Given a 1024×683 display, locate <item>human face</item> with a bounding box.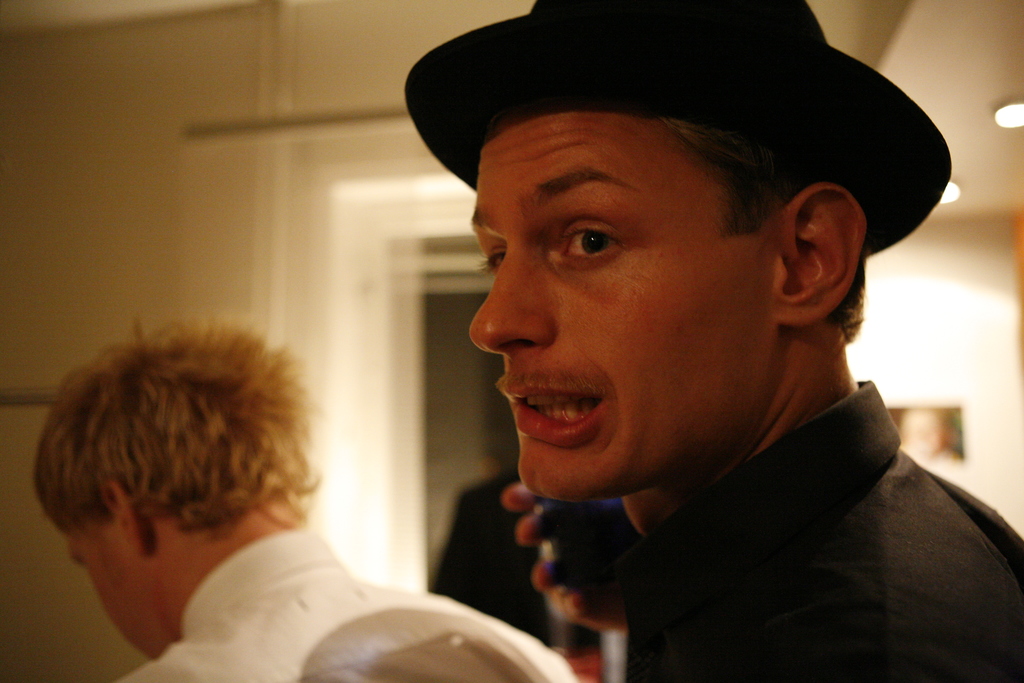
Located: (x1=470, y1=111, x2=769, y2=504).
